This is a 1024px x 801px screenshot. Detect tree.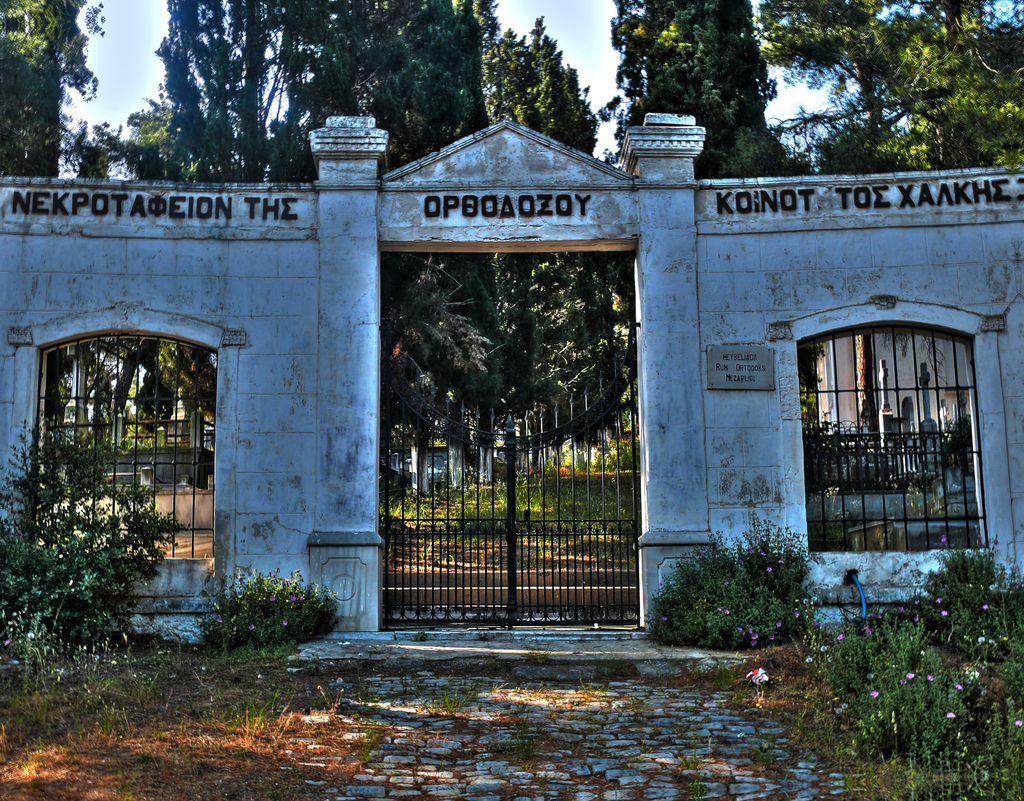
Rect(0, 0, 107, 189).
